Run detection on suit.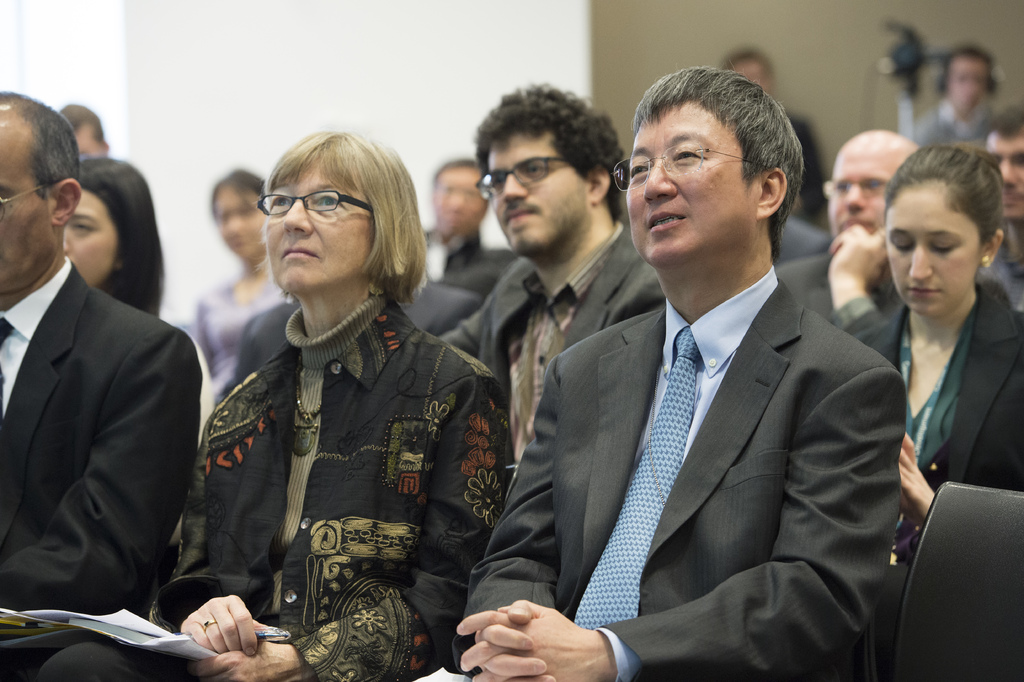
Result: {"left": 772, "top": 249, "right": 901, "bottom": 353}.
